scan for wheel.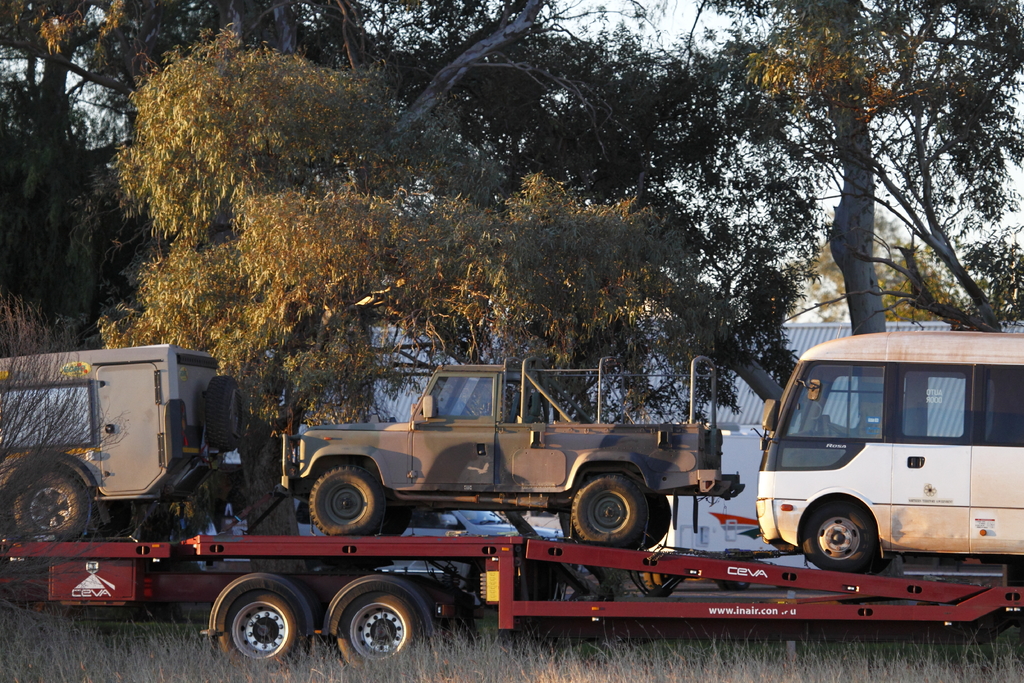
Scan result: <region>2, 477, 94, 547</region>.
